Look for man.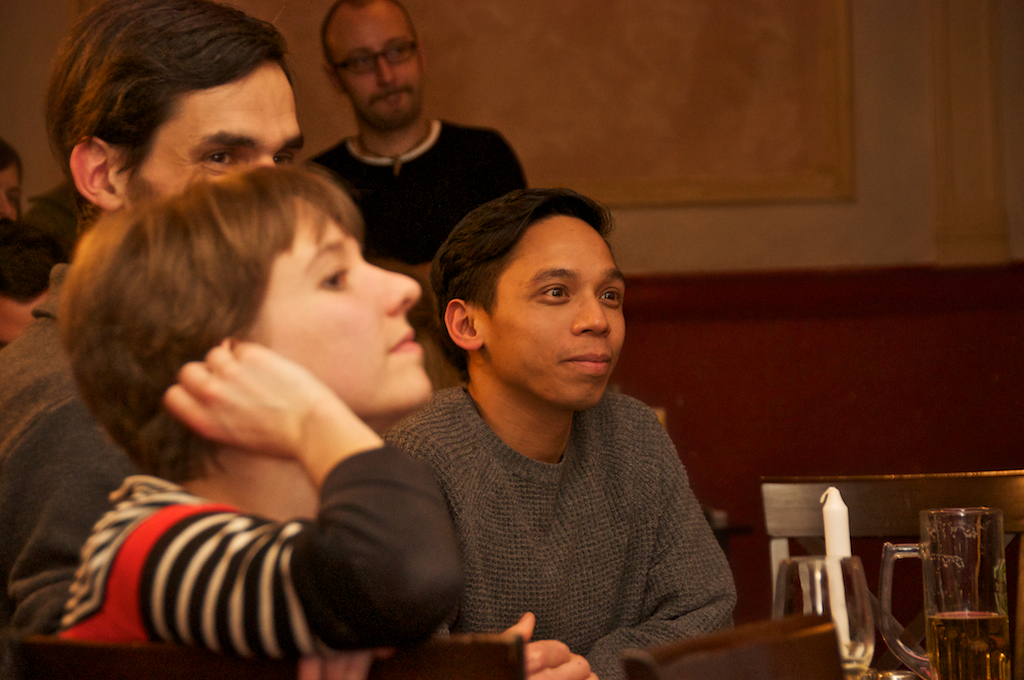
Found: 327:169:766:672.
